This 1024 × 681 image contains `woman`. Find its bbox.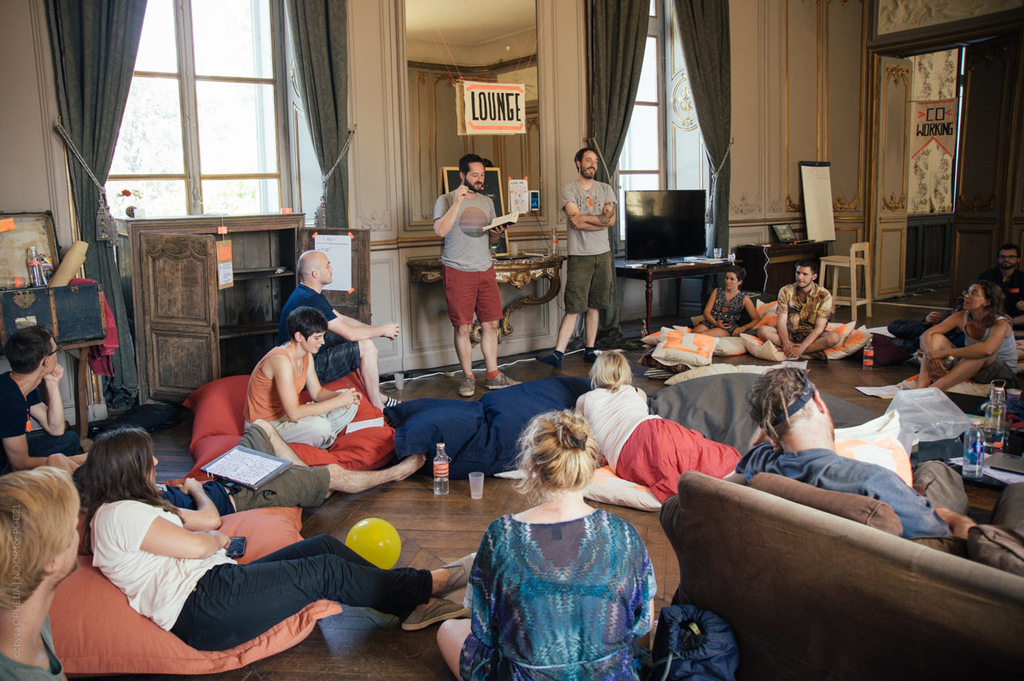
[696,271,756,341].
